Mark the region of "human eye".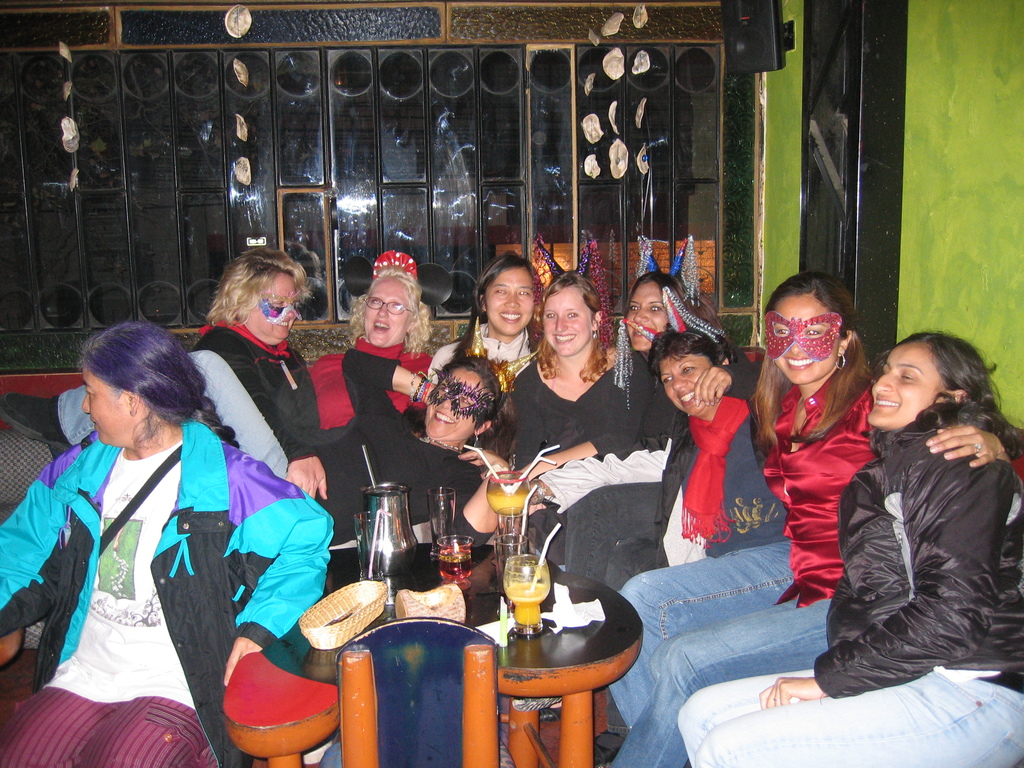
Region: 774, 326, 790, 337.
